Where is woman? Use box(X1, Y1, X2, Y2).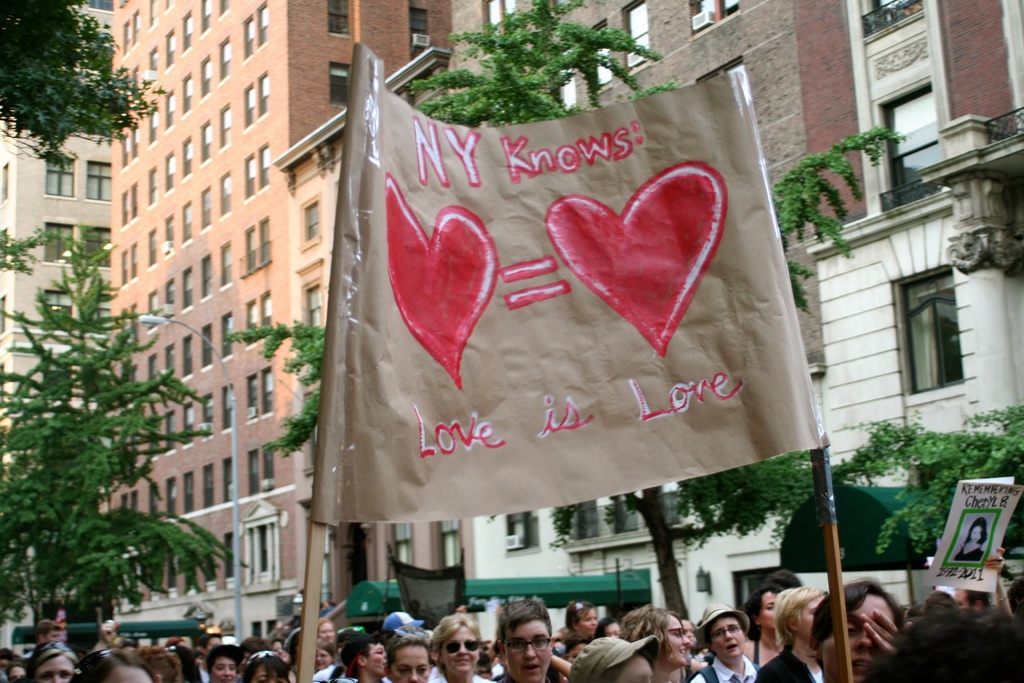
box(815, 575, 900, 682).
